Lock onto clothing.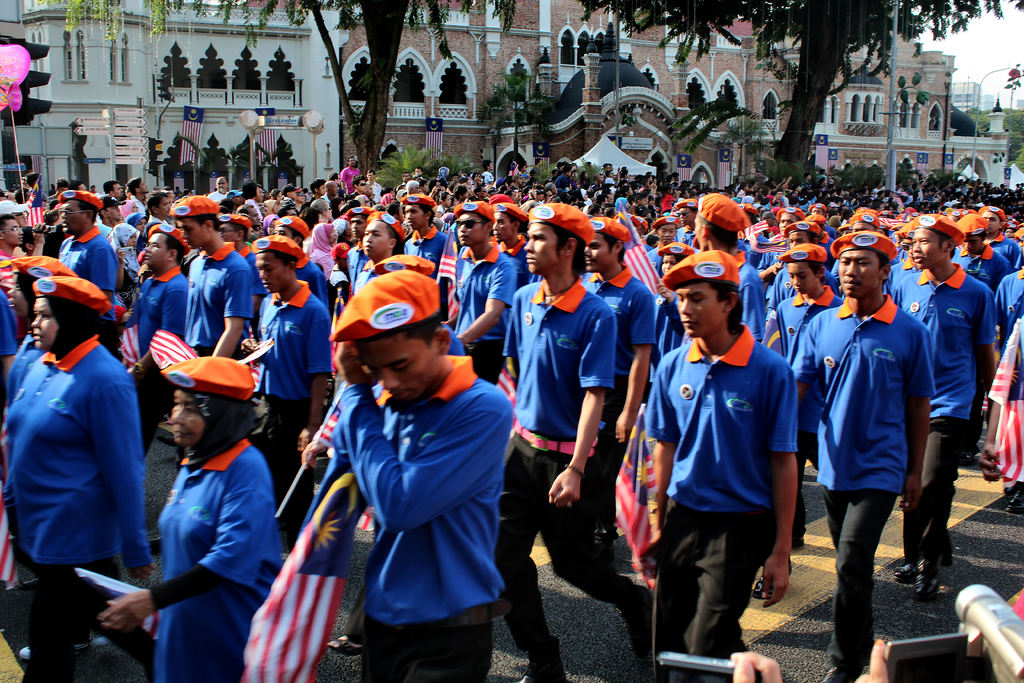
Locked: 645:240:664:281.
